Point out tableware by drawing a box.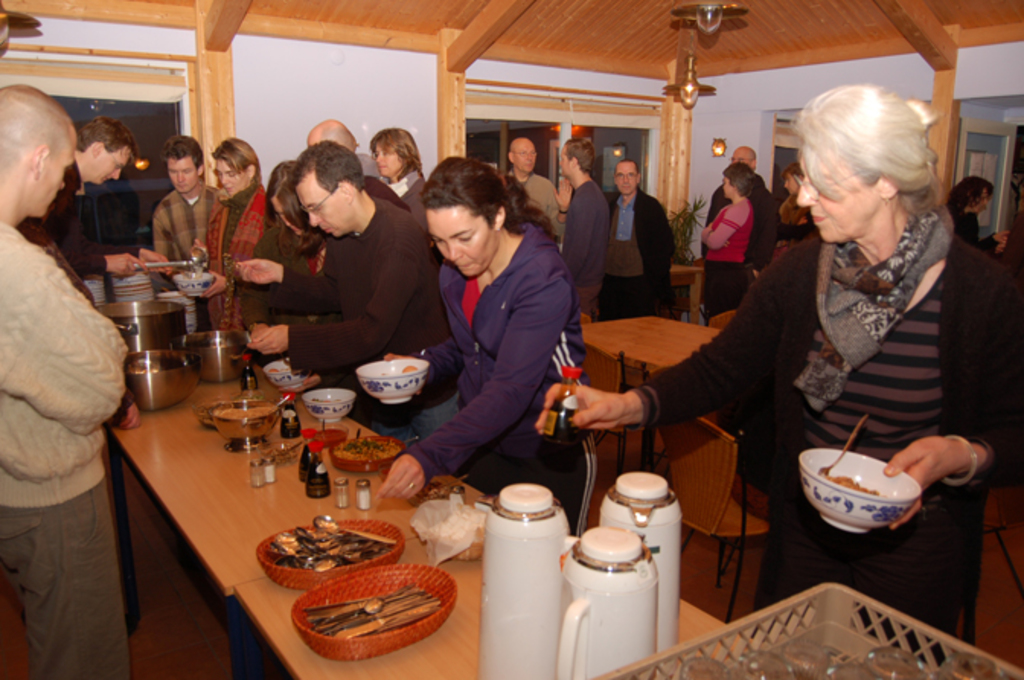
BBox(332, 477, 344, 508).
